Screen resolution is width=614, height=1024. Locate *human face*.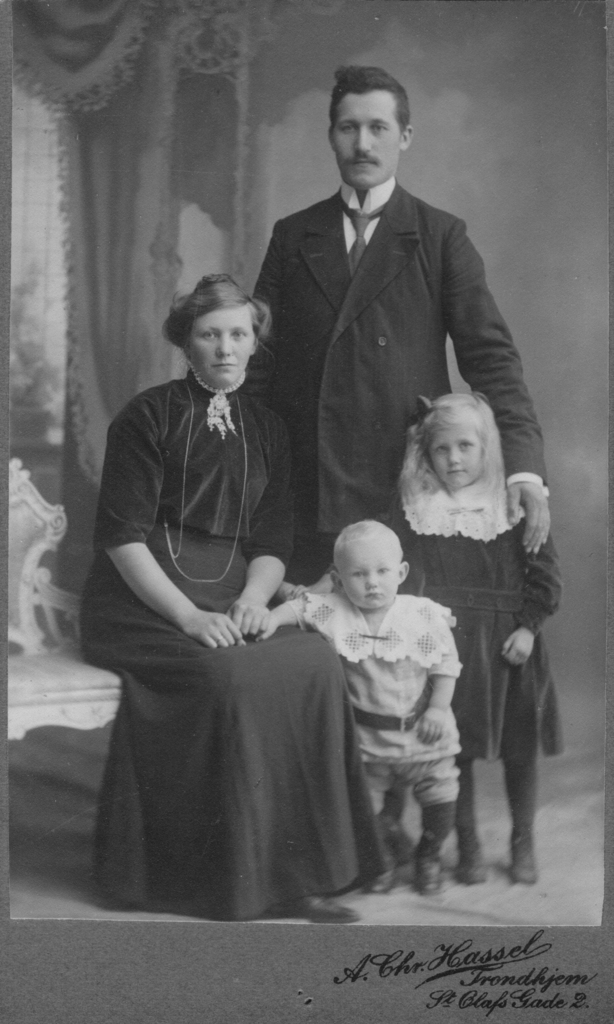
l=336, t=538, r=399, b=615.
